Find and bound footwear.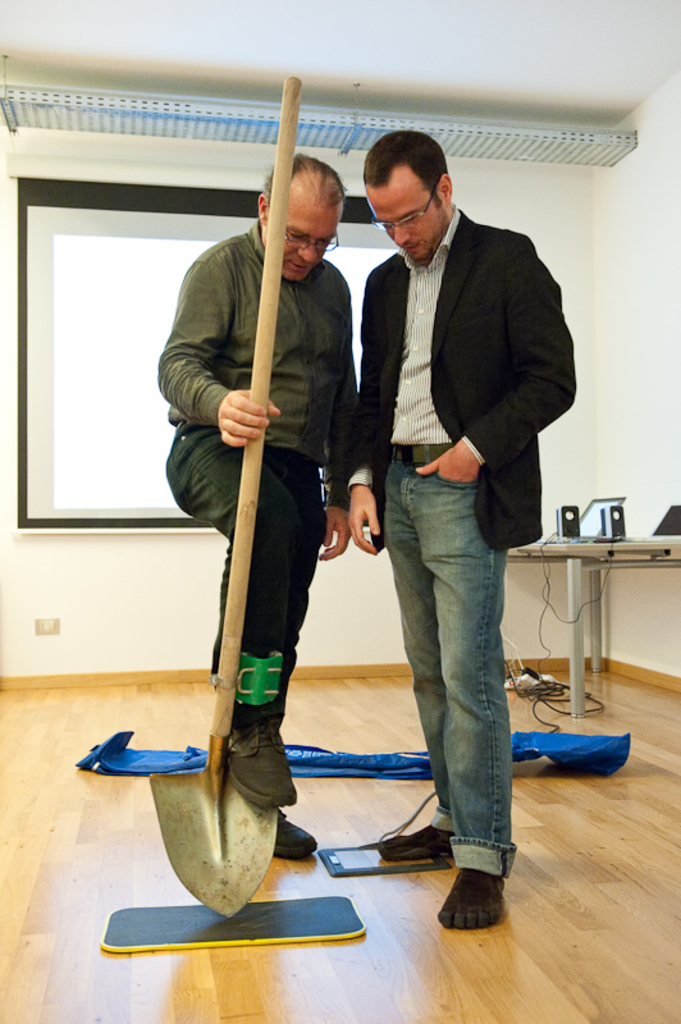
Bound: detection(276, 809, 317, 861).
